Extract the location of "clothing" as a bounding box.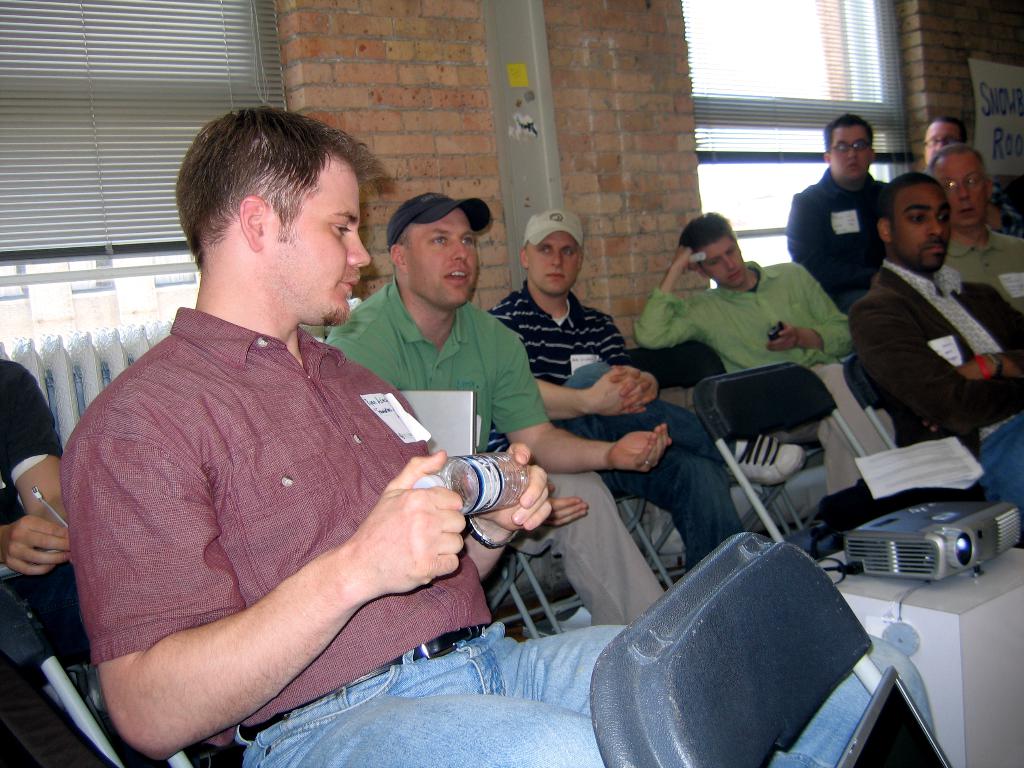
bbox=[502, 262, 740, 604].
